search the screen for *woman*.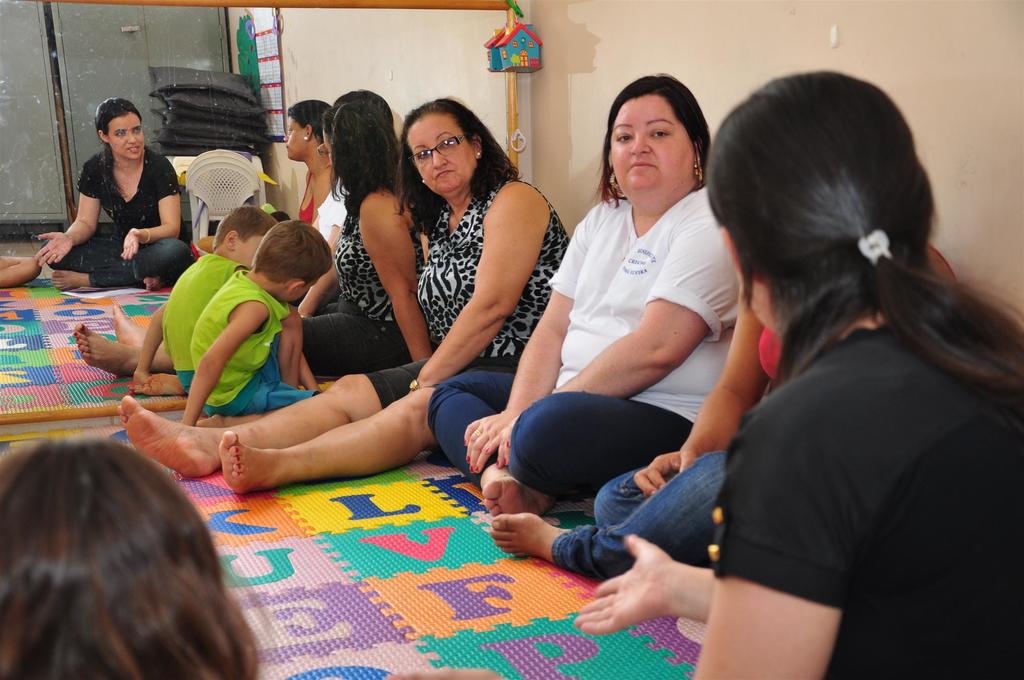
Found at pyautogui.locateOnScreen(54, 92, 184, 284).
